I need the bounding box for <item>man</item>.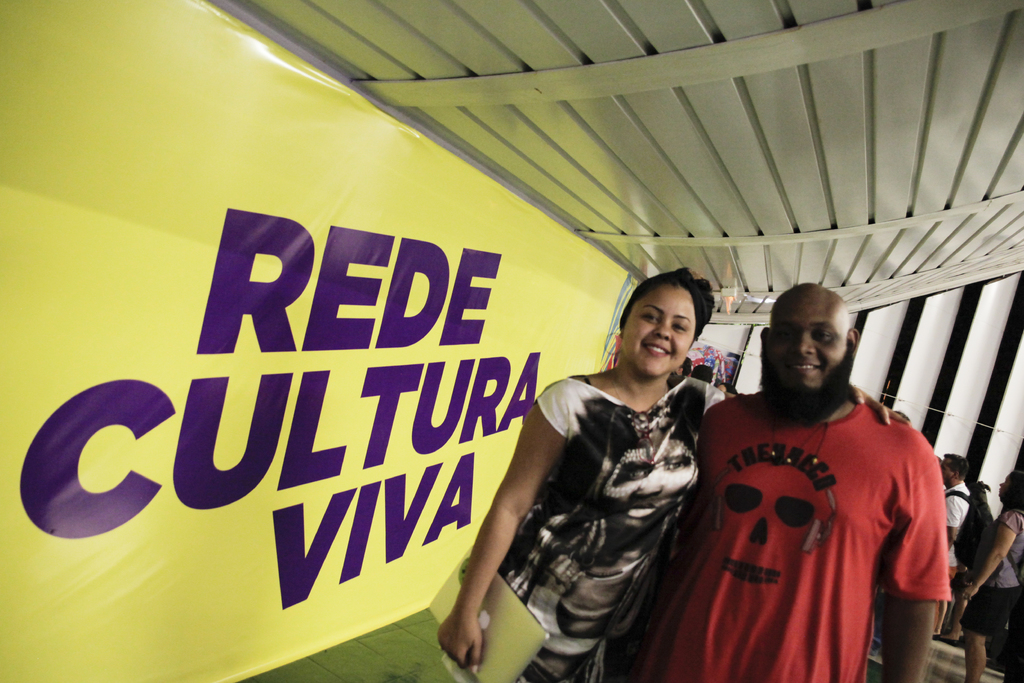
Here it is: 934,452,972,636.
